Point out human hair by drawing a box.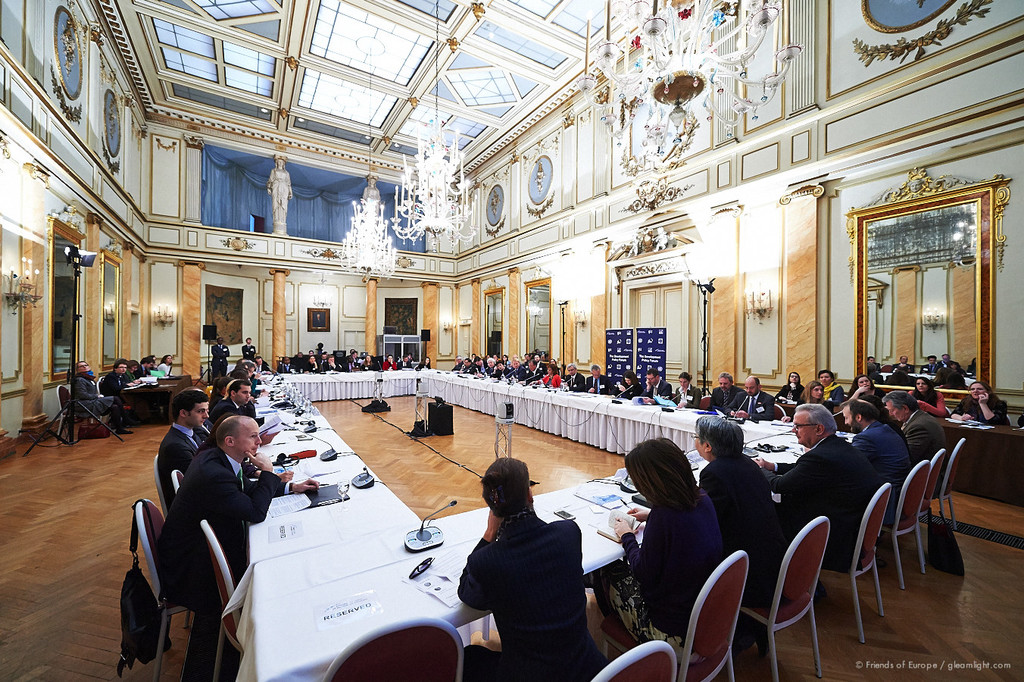
(885, 386, 923, 415).
